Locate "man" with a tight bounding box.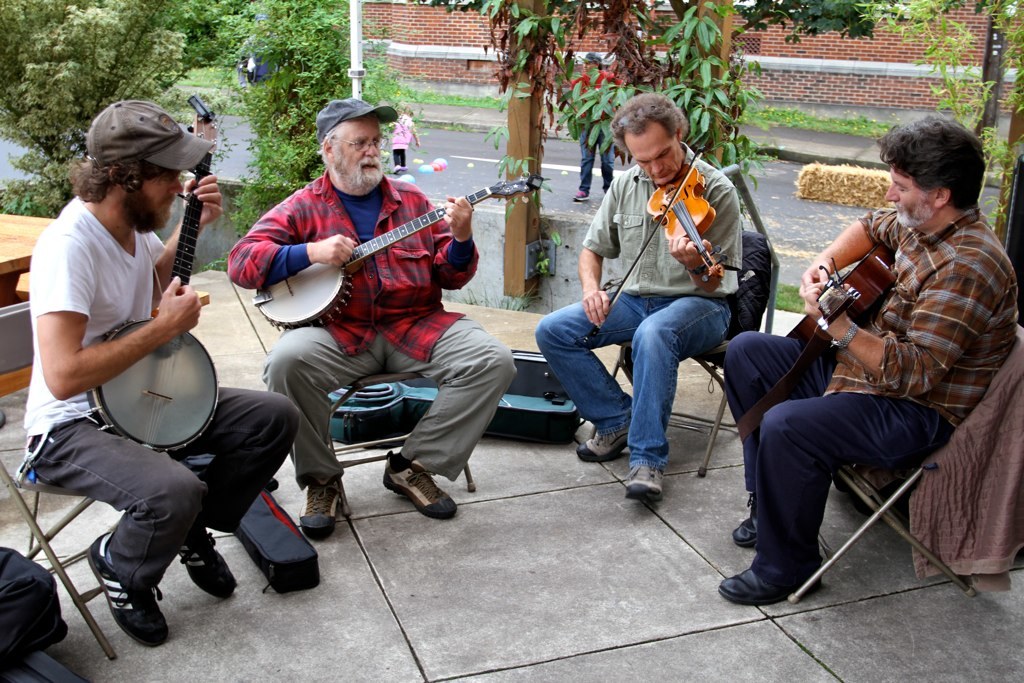
bbox=[530, 90, 744, 505].
